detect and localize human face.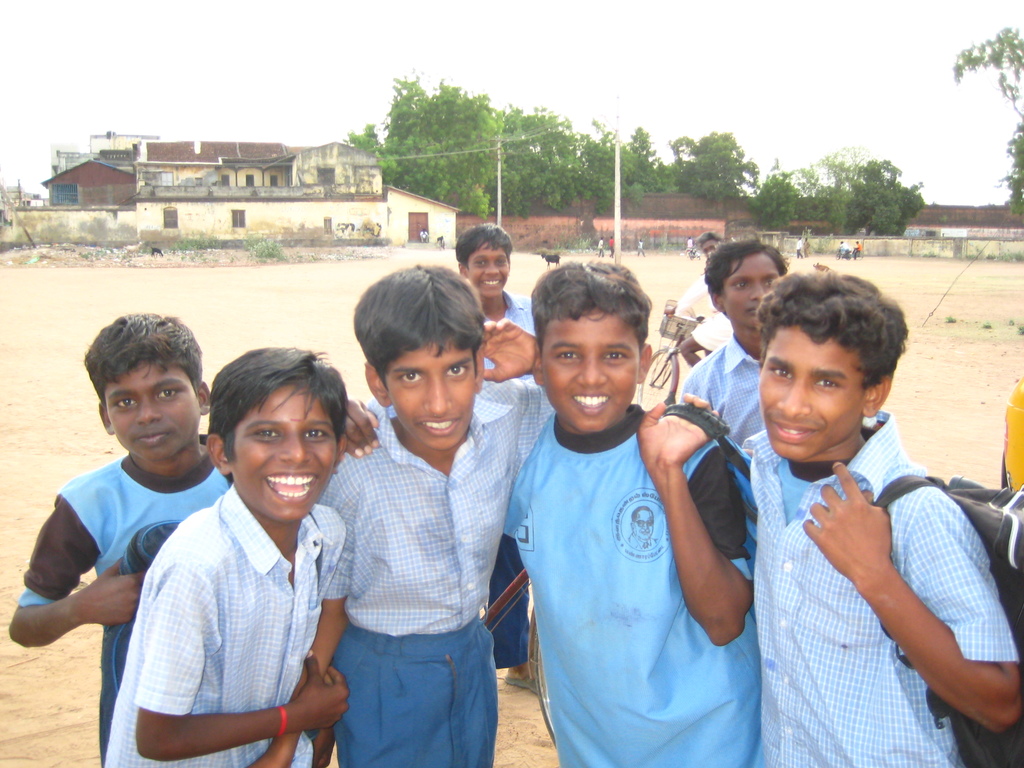
Localized at box(468, 243, 509, 296).
